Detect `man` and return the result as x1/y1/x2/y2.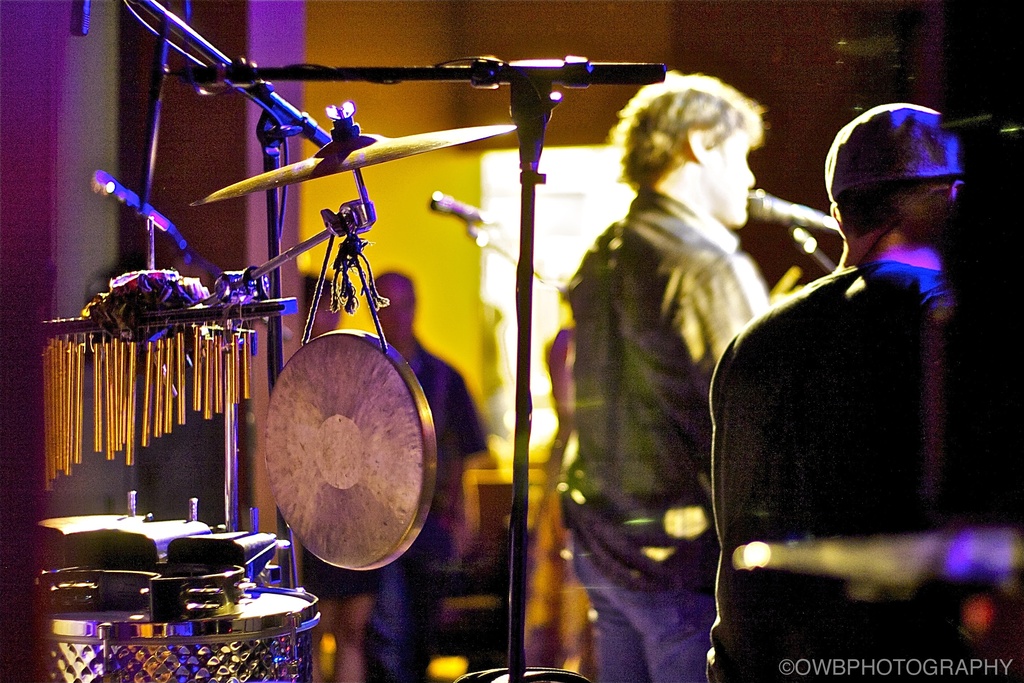
354/270/489/682.
